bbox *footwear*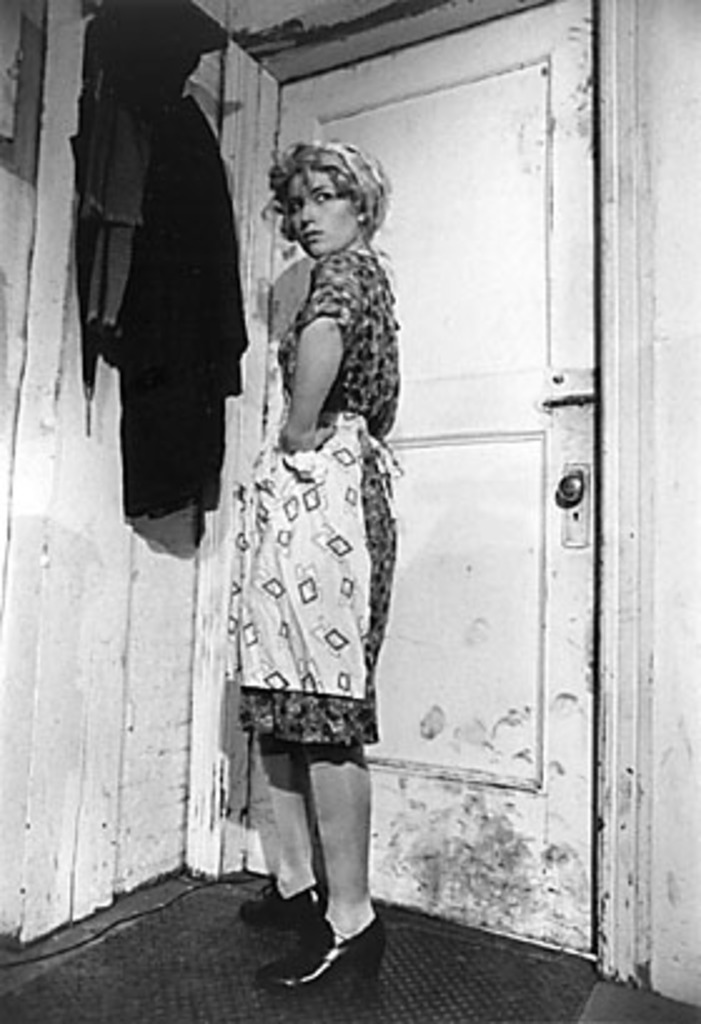
Rect(233, 856, 376, 991)
